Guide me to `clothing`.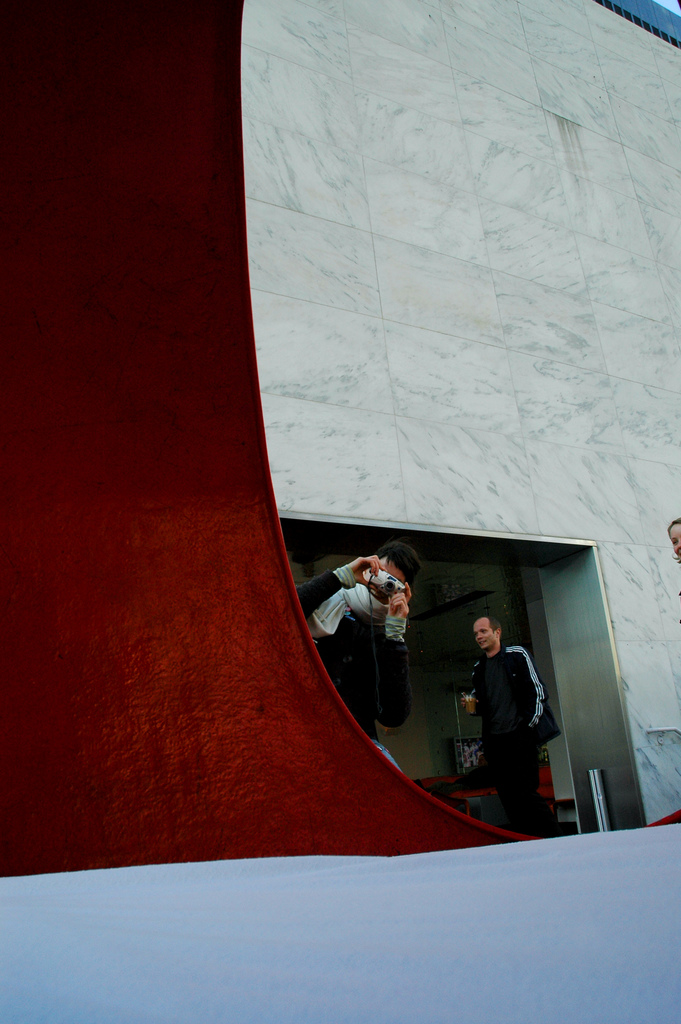
Guidance: [293,565,417,772].
